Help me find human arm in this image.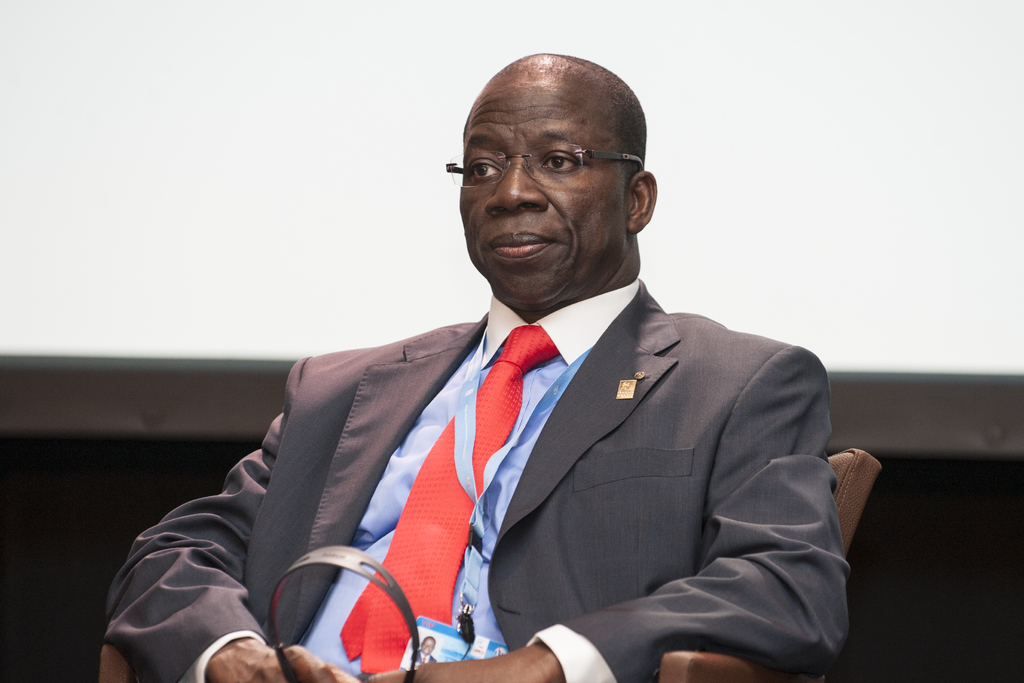
Found it: select_region(96, 386, 338, 682).
